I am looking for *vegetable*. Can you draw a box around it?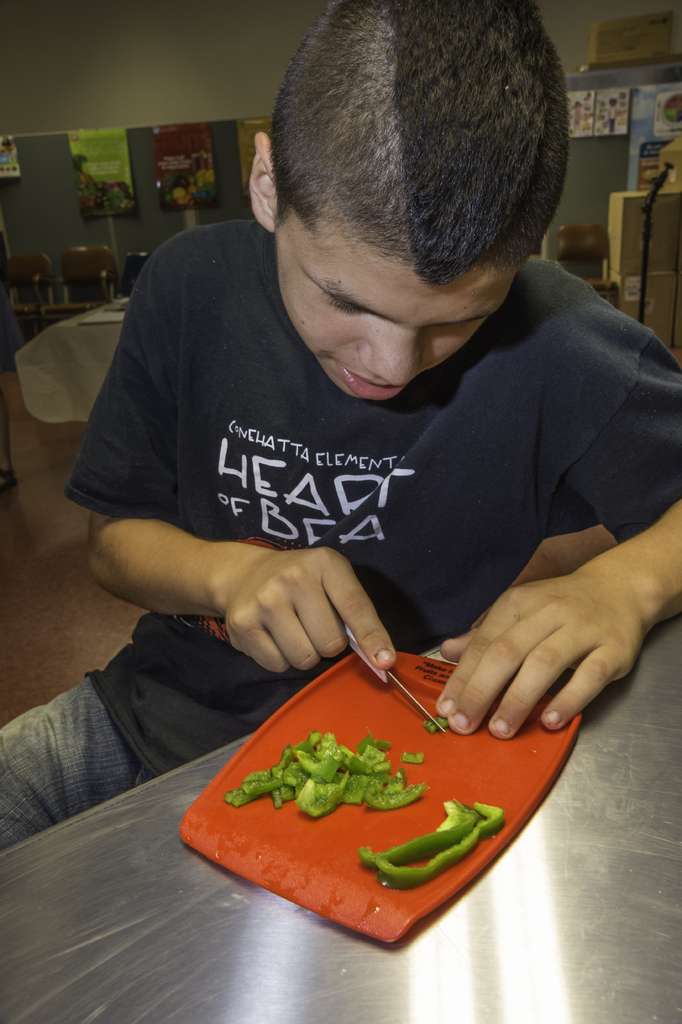
Sure, the bounding box is (x1=358, y1=798, x2=510, y2=896).
